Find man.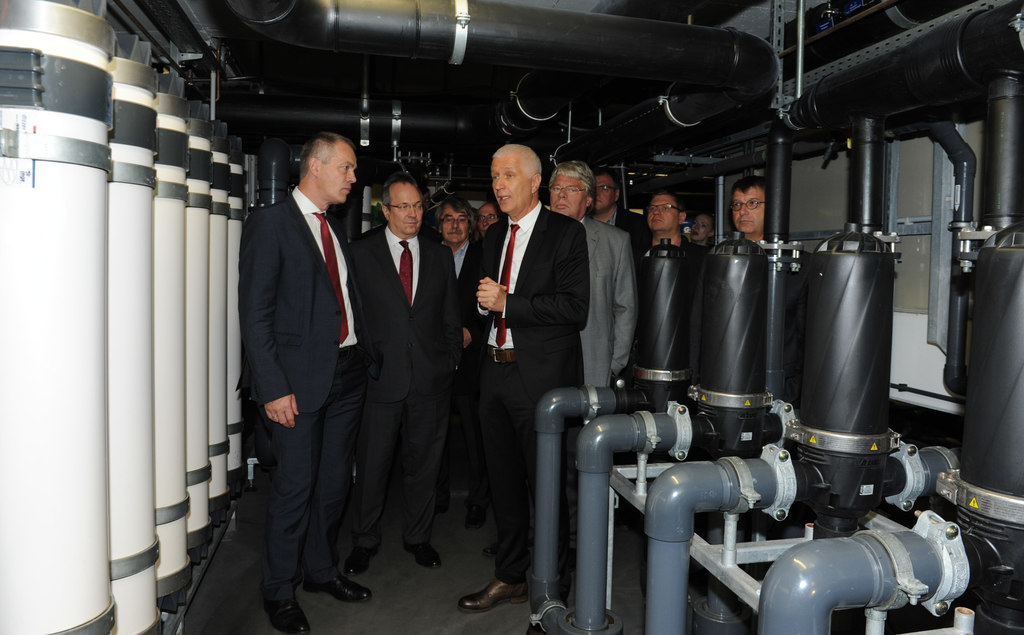
<region>434, 202, 480, 532</region>.
